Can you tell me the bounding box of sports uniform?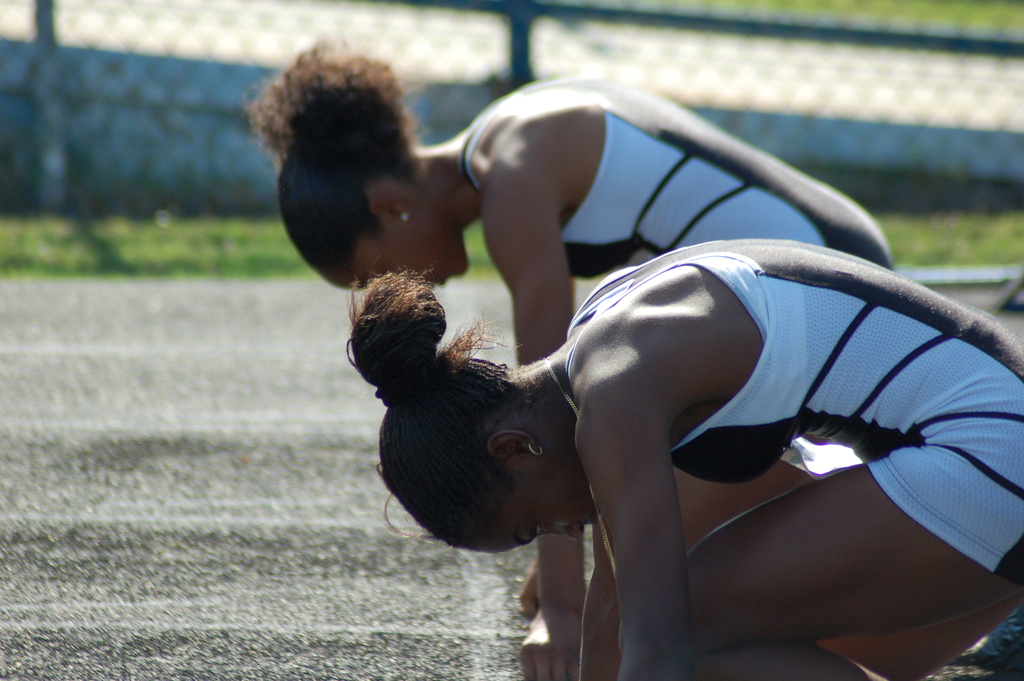
bbox=[552, 241, 1023, 584].
